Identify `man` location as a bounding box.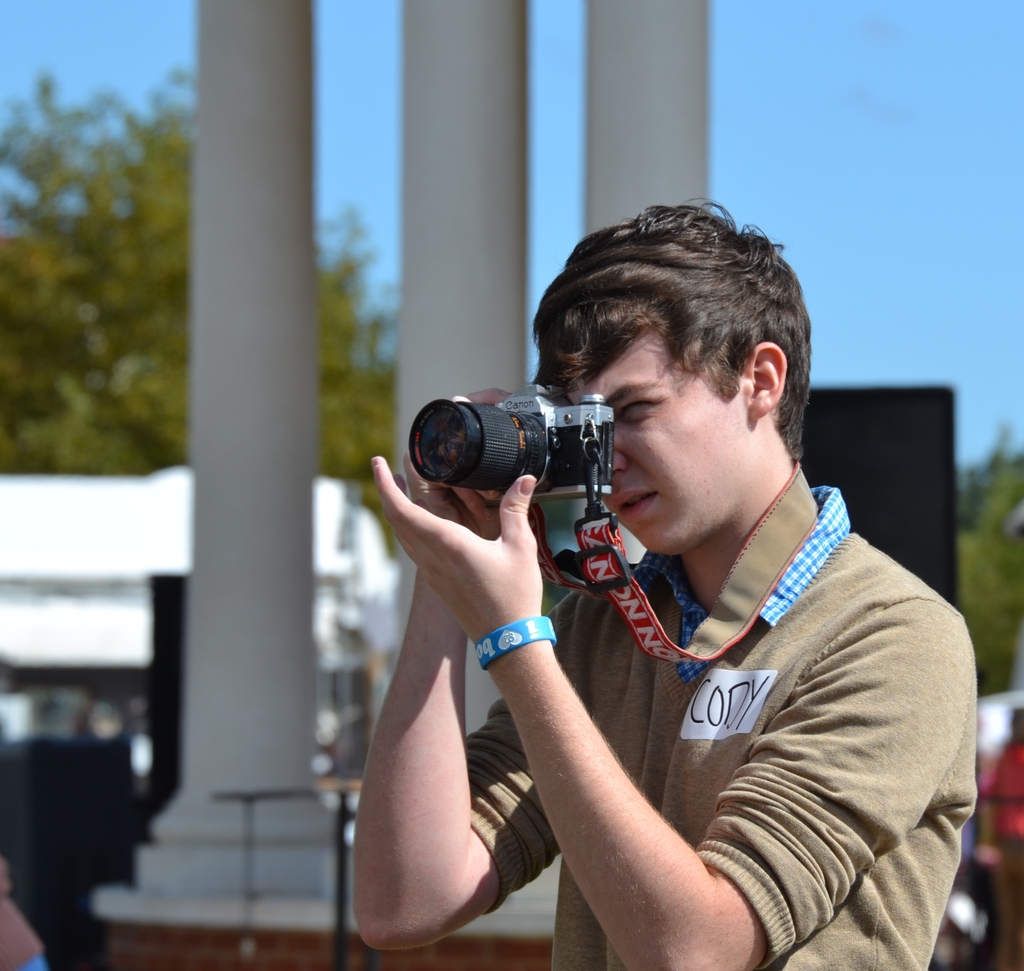
<box>302,193,981,965</box>.
